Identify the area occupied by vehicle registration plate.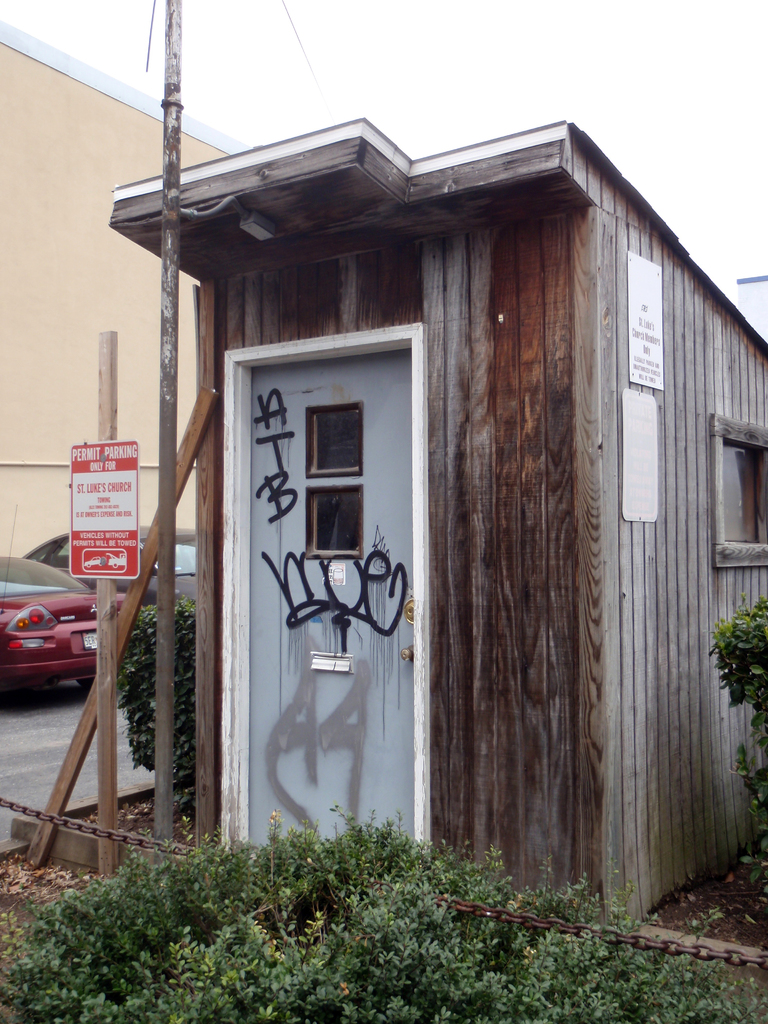
Area: (81, 630, 100, 653).
